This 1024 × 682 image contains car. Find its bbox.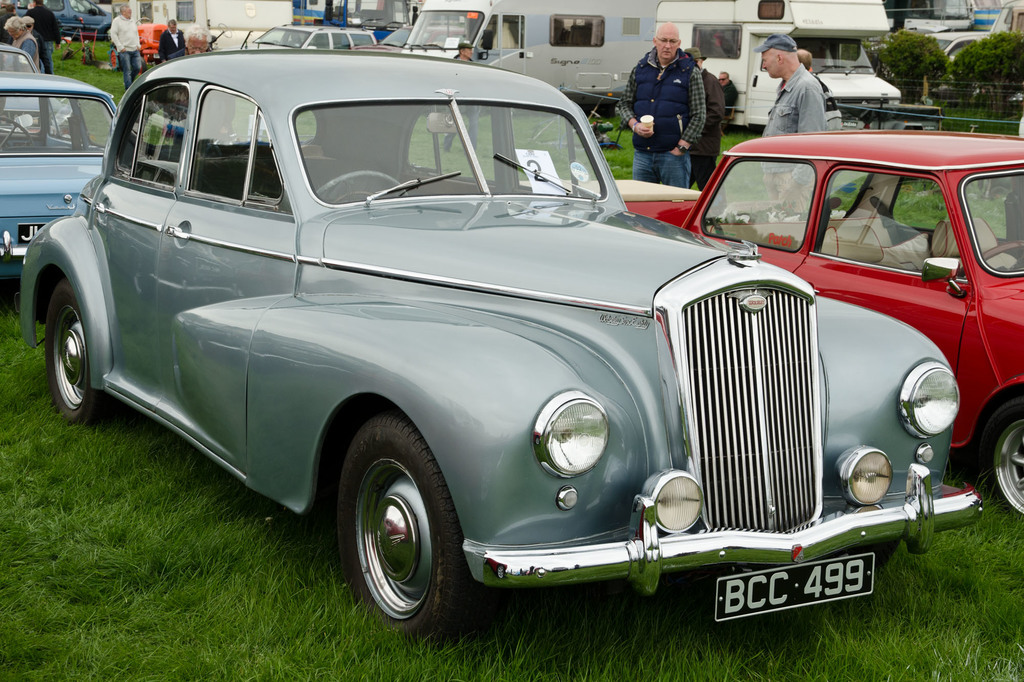
(17,39,977,647).
